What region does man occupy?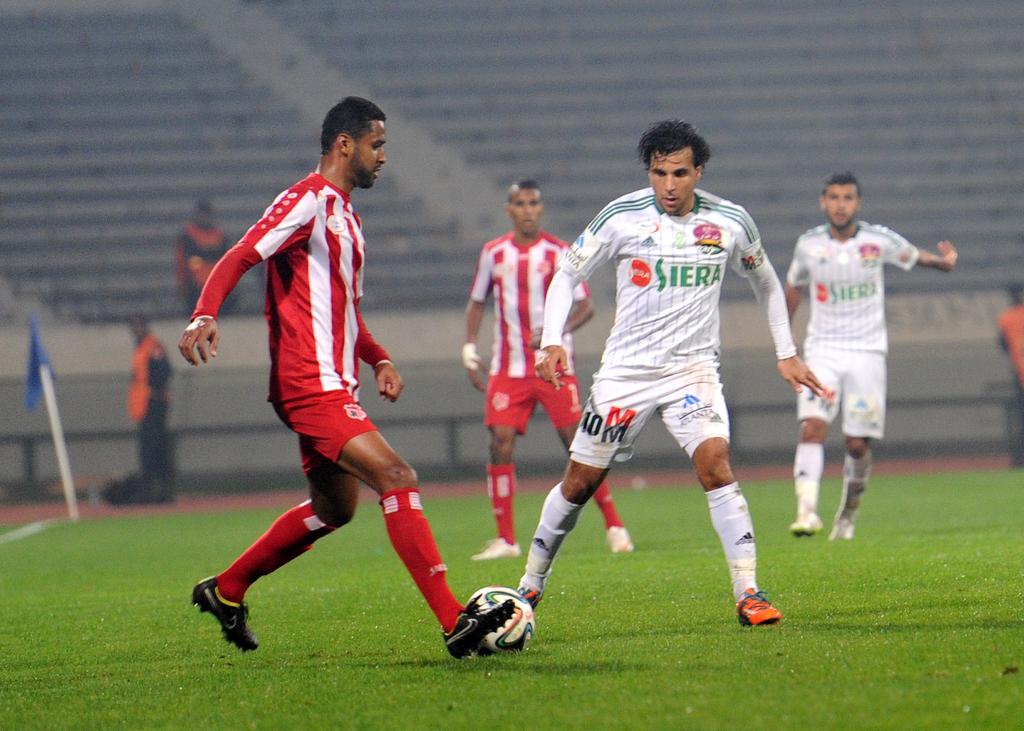
{"left": 170, "top": 198, "right": 234, "bottom": 313}.
